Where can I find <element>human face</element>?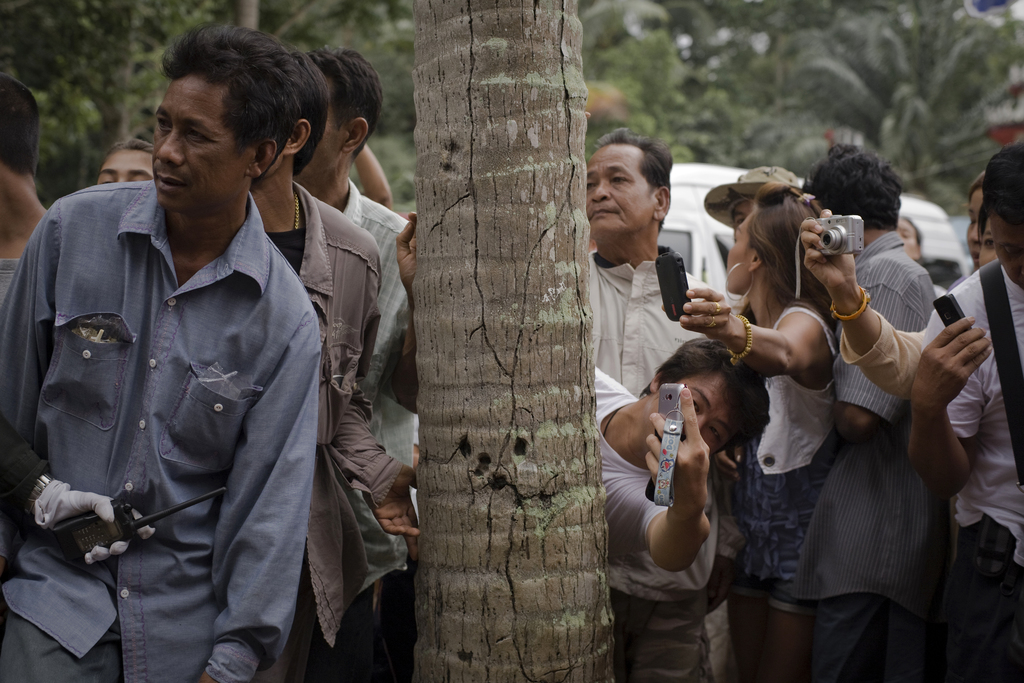
You can find it at 719:210:753:292.
